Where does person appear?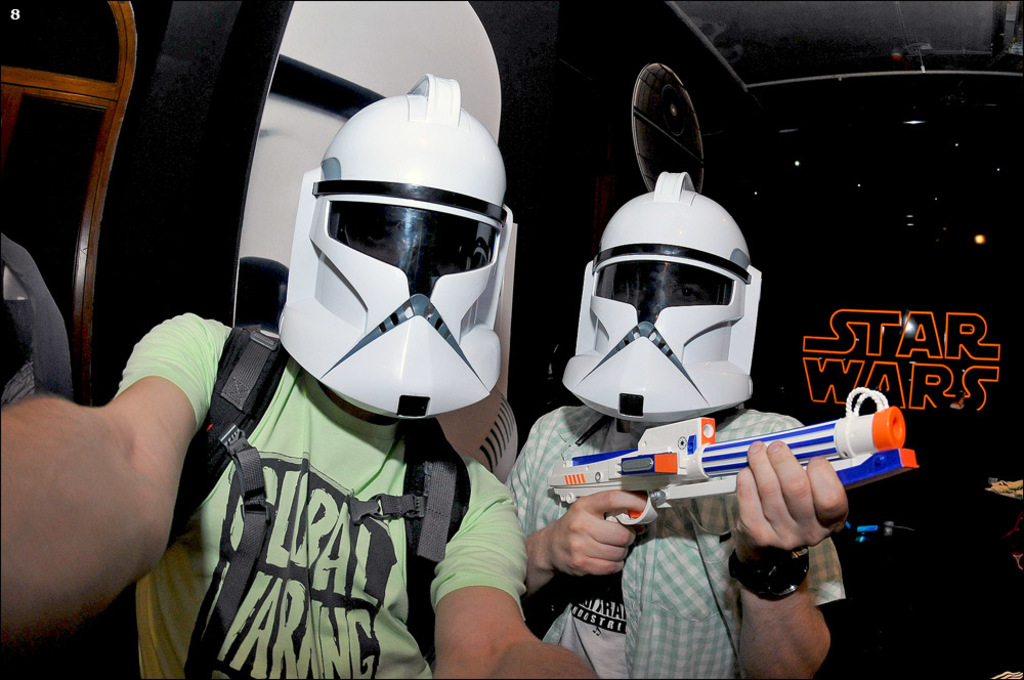
Appears at rect(0, 232, 75, 408).
